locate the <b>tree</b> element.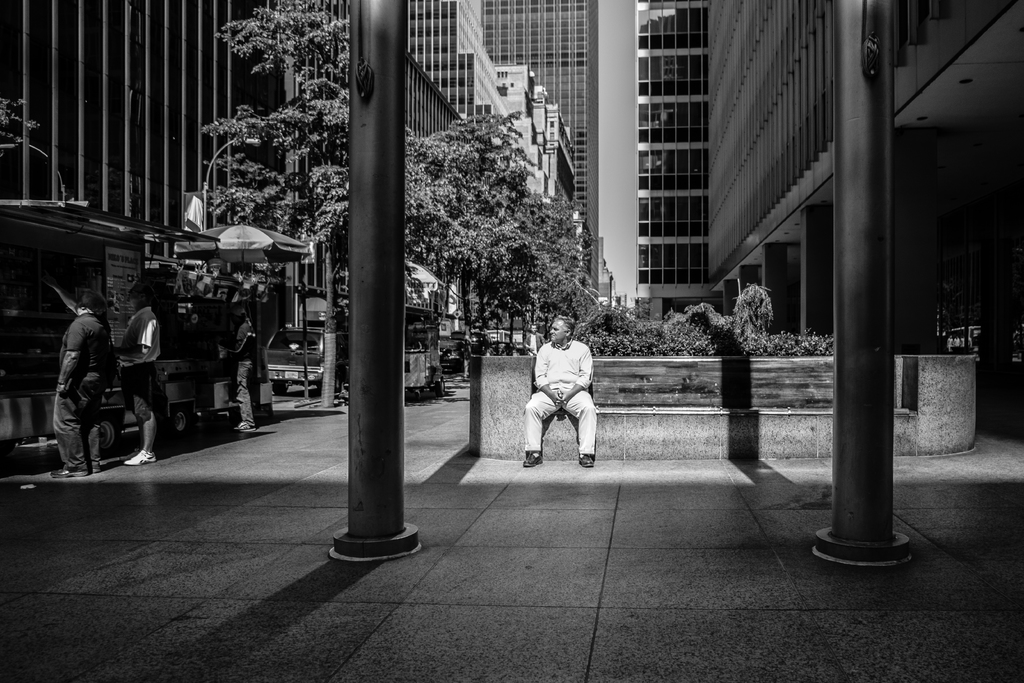
Element bbox: left=508, top=189, right=589, bottom=357.
